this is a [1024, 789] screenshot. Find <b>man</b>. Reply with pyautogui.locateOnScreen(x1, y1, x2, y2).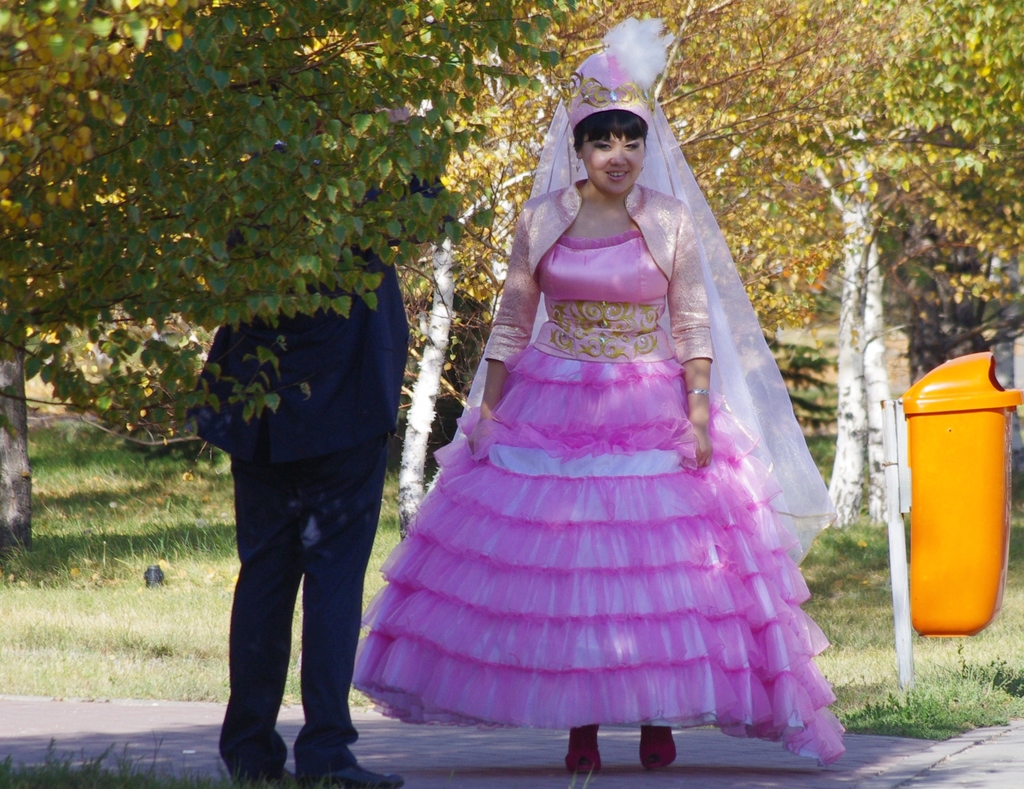
pyautogui.locateOnScreen(188, 102, 454, 788).
